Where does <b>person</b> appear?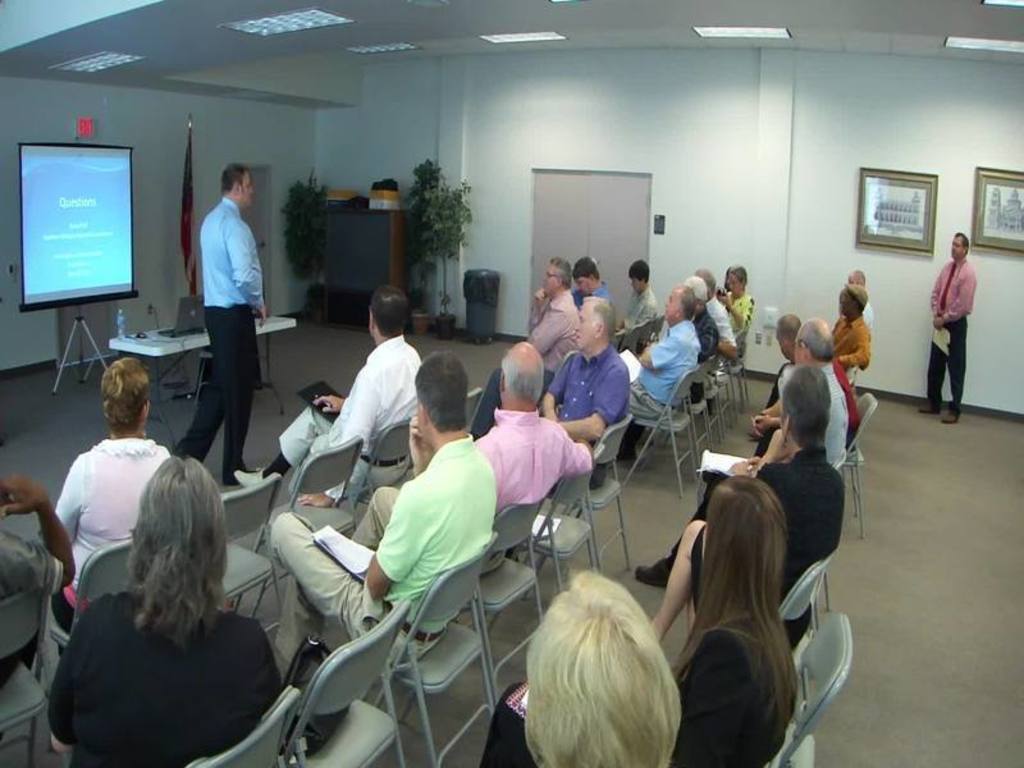
Appears at [x1=685, y1=274, x2=719, y2=351].
